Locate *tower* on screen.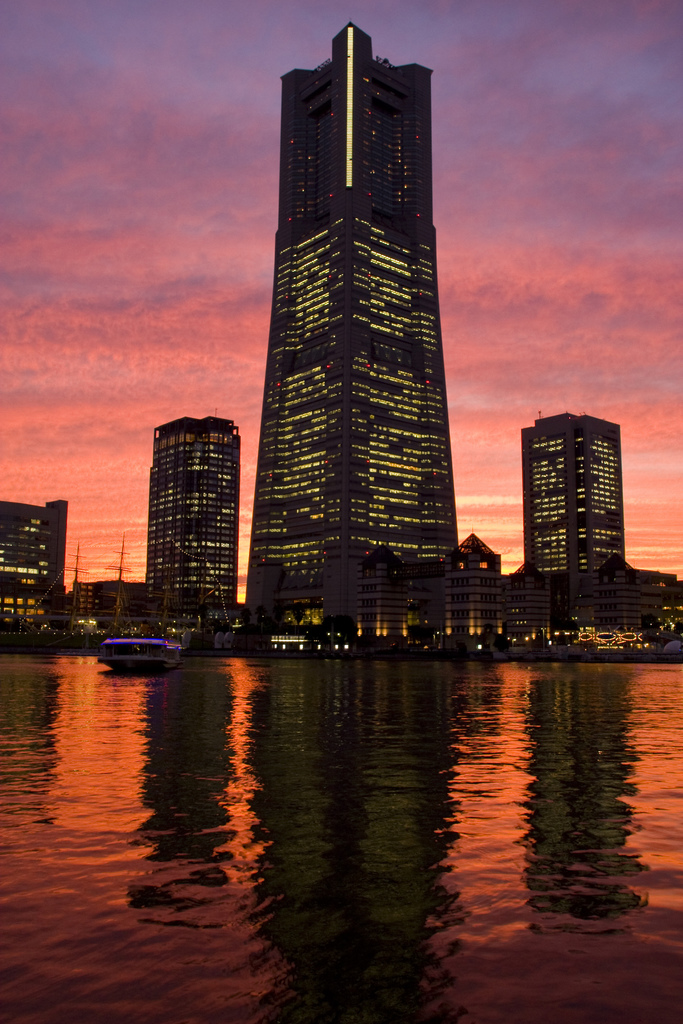
On screen at rect(521, 416, 621, 566).
